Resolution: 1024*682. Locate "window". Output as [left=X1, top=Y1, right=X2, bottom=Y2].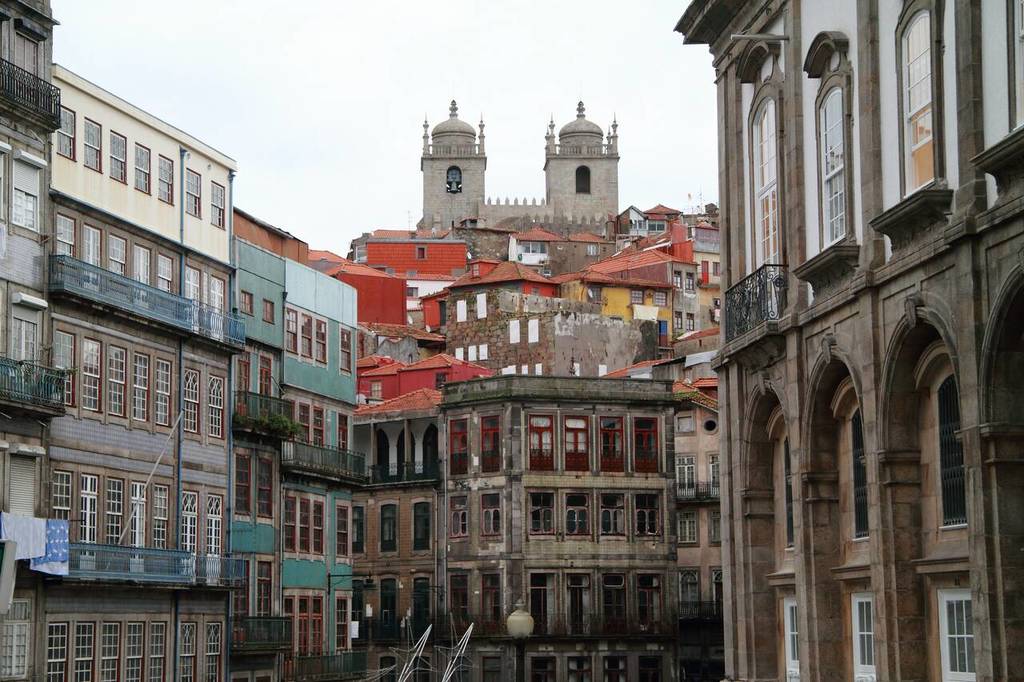
[left=674, top=510, right=701, bottom=544].
